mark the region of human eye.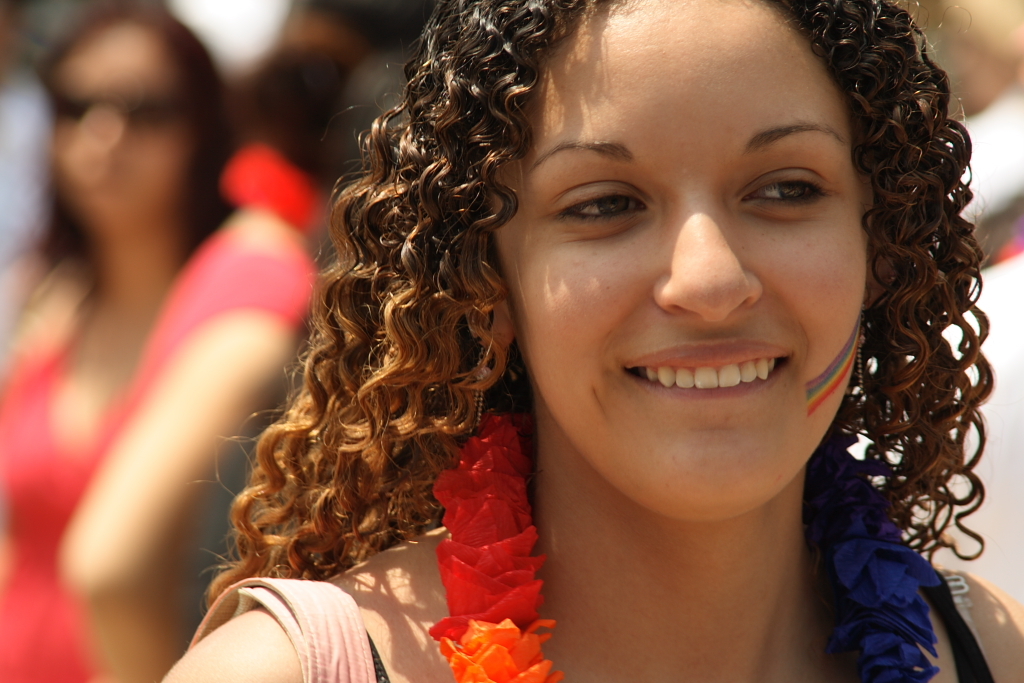
Region: 742,171,833,207.
